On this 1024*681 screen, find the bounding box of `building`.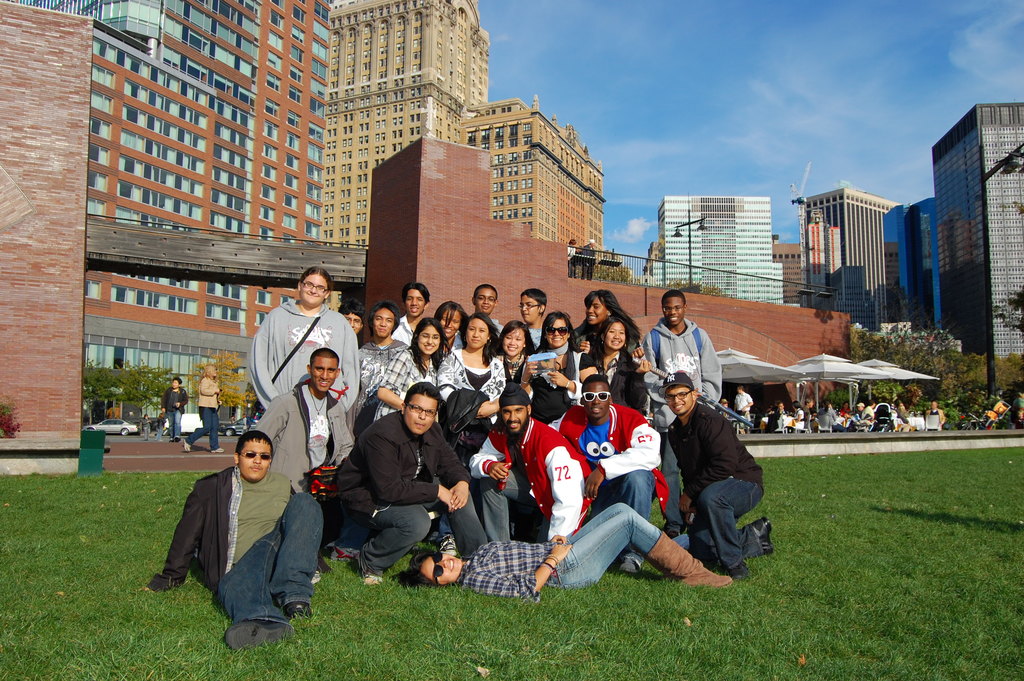
Bounding box: (0, 0, 340, 420).
